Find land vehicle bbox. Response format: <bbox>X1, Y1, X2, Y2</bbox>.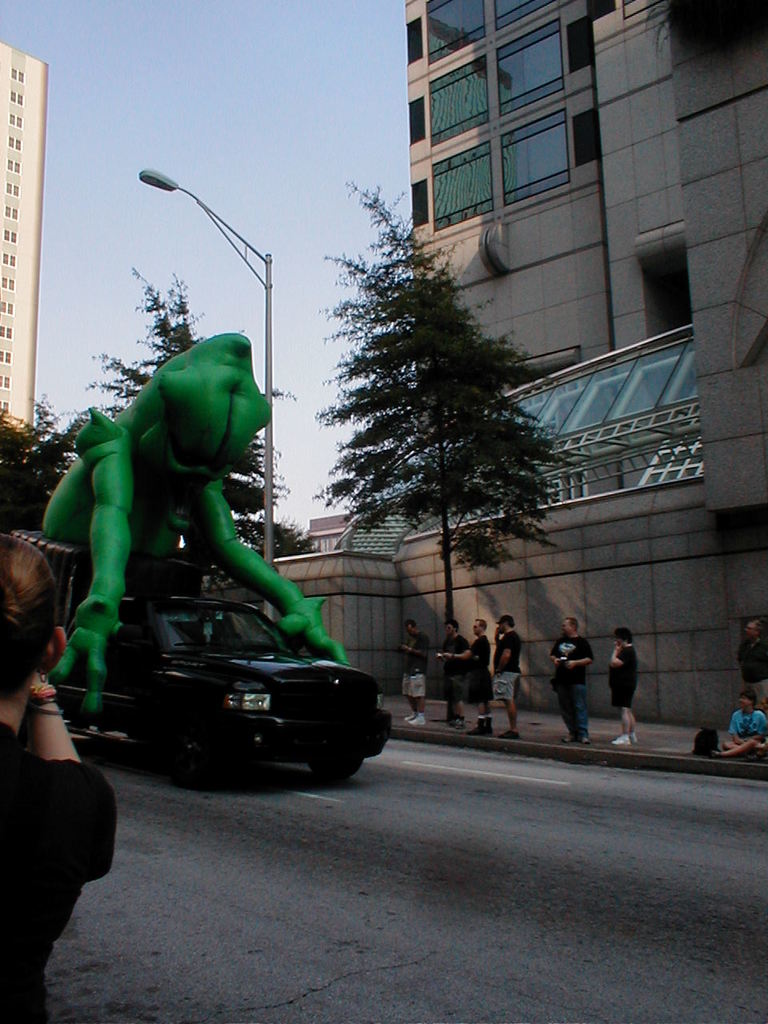
<bbox>24, 541, 403, 790</bbox>.
